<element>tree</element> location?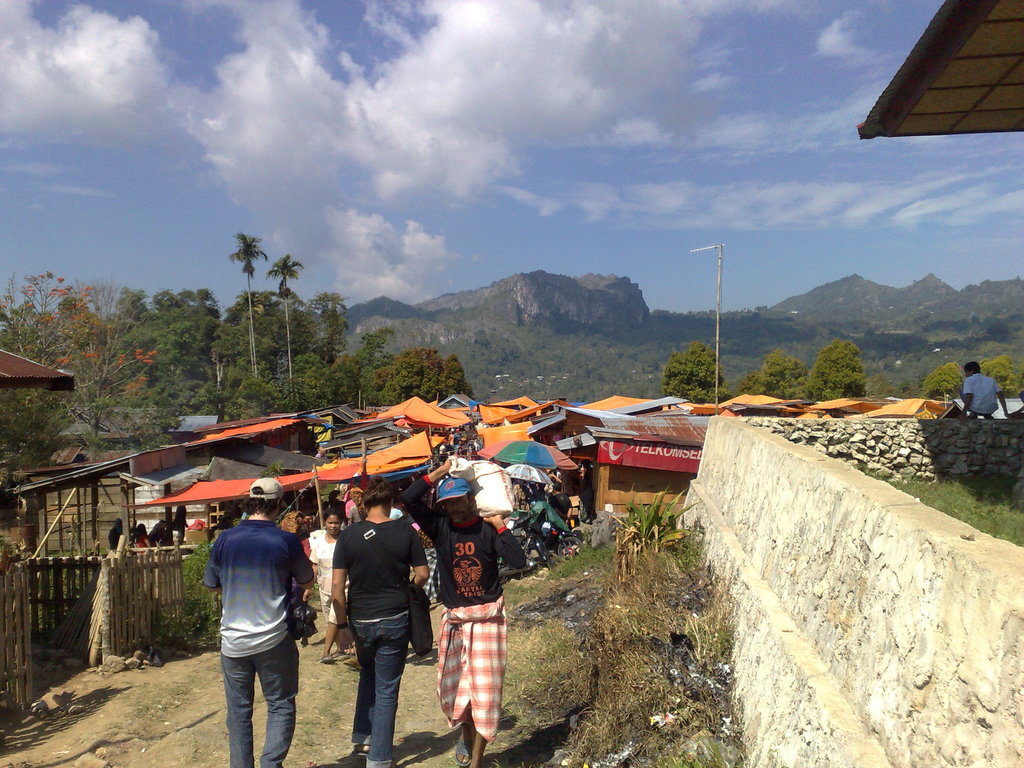
region(266, 252, 305, 399)
